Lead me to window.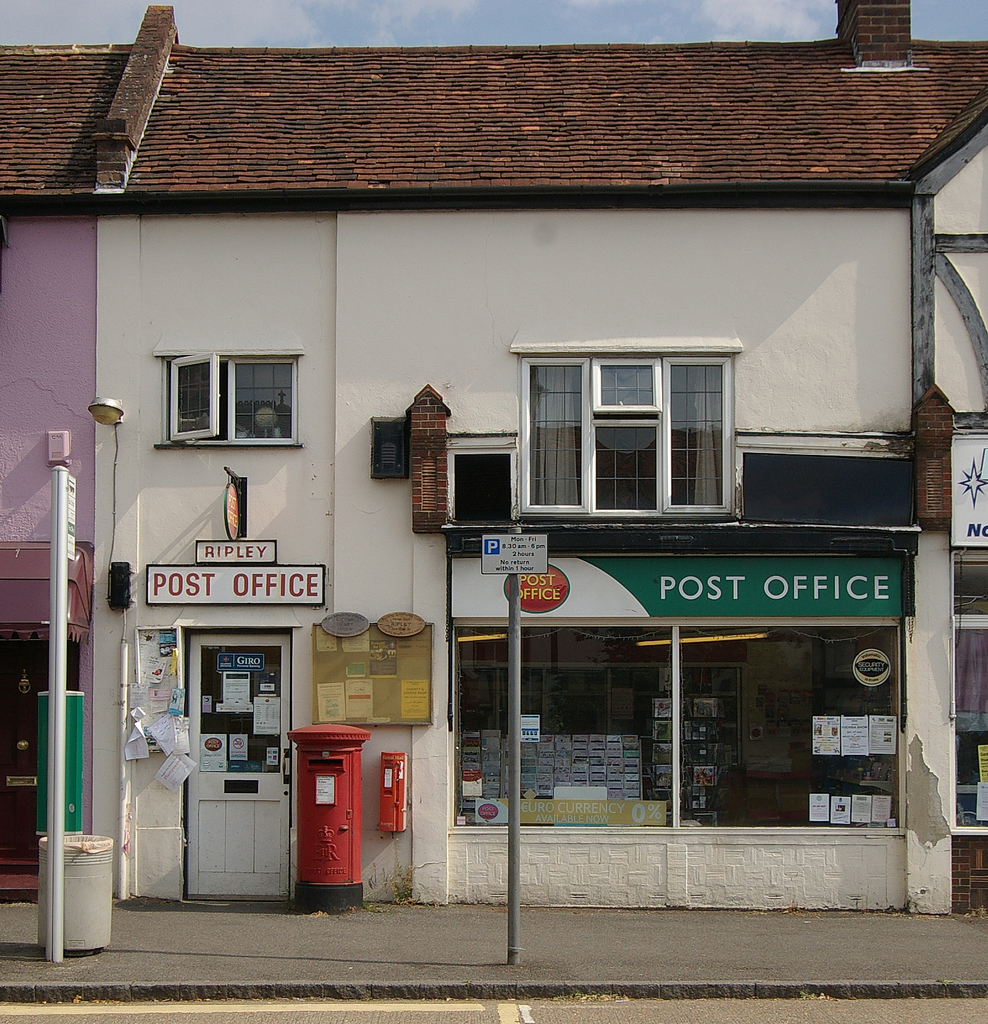
Lead to <bbox>442, 430, 517, 524</bbox>.
